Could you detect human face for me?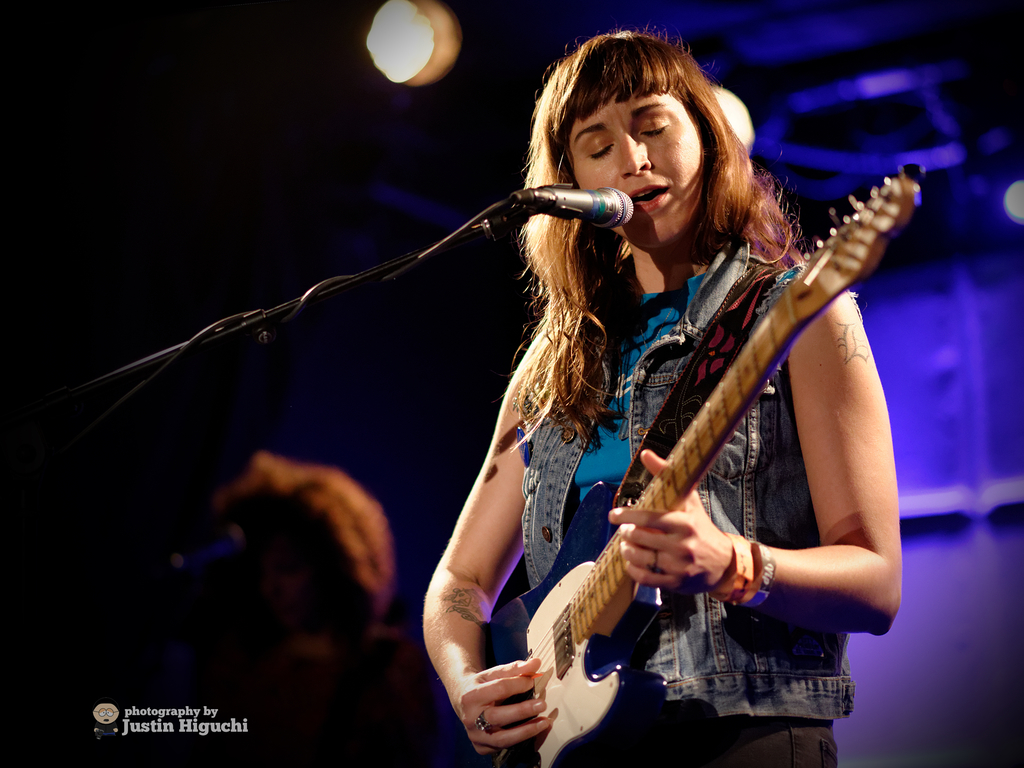
Detection result: [x1=564, y1=76, x2=707, y2=249].
